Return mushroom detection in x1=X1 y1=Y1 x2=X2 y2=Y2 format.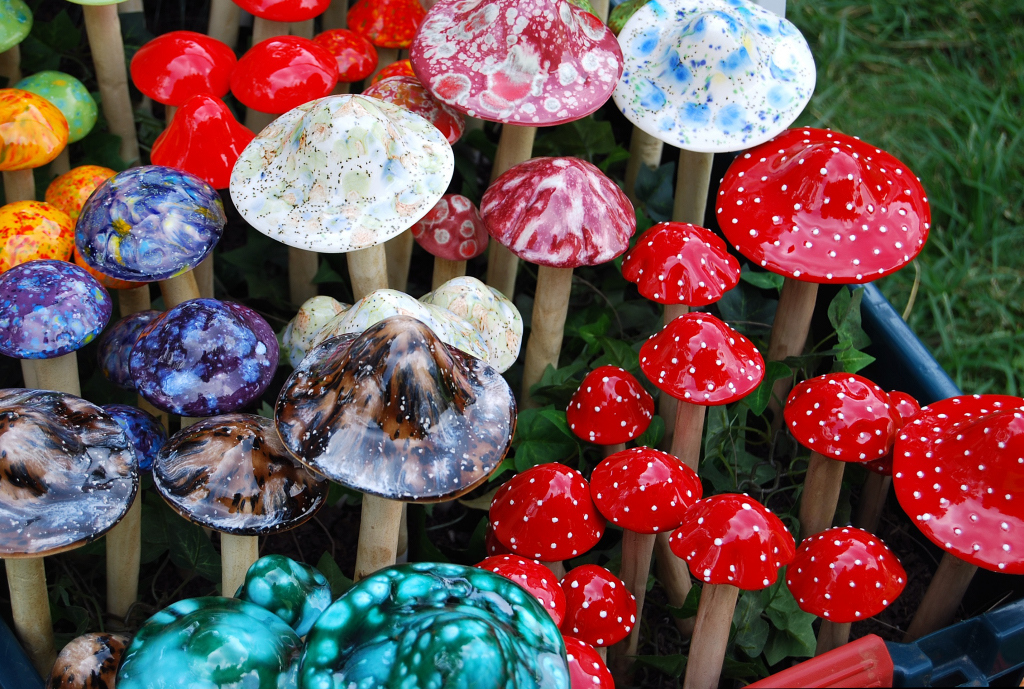
x1=276 y1=318 x2=513 y2=585.
